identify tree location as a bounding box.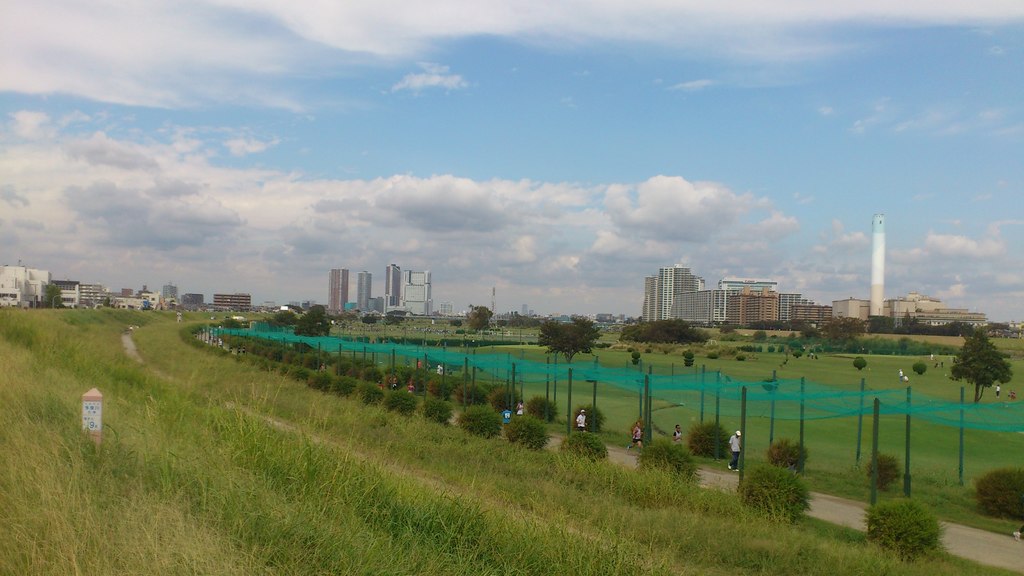
(x1=954, y1=321, x2=1017, y2=401).
